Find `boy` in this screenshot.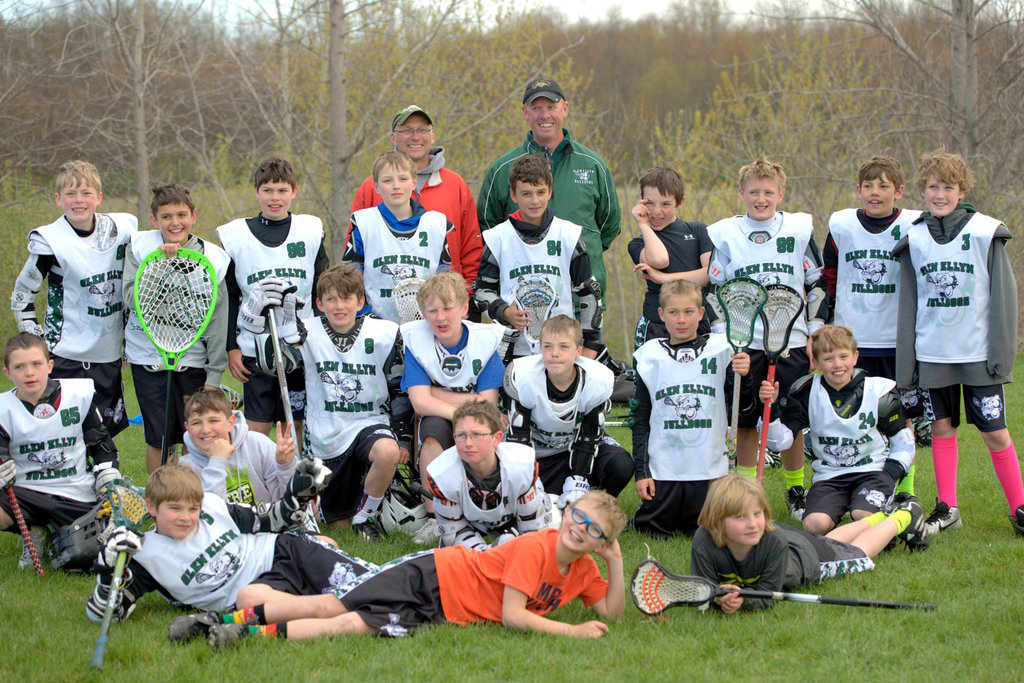
The bounding box for `boy` is [0, 331, 116, 570].
